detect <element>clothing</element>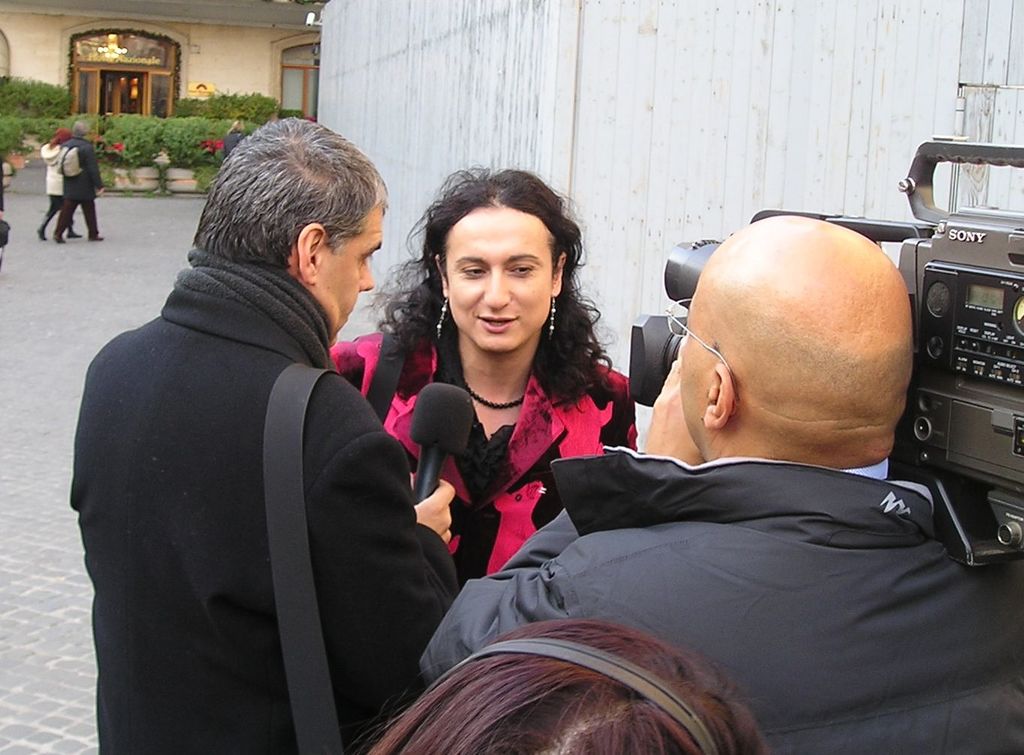
x1=47, y1=132, x2=109, y2=234
